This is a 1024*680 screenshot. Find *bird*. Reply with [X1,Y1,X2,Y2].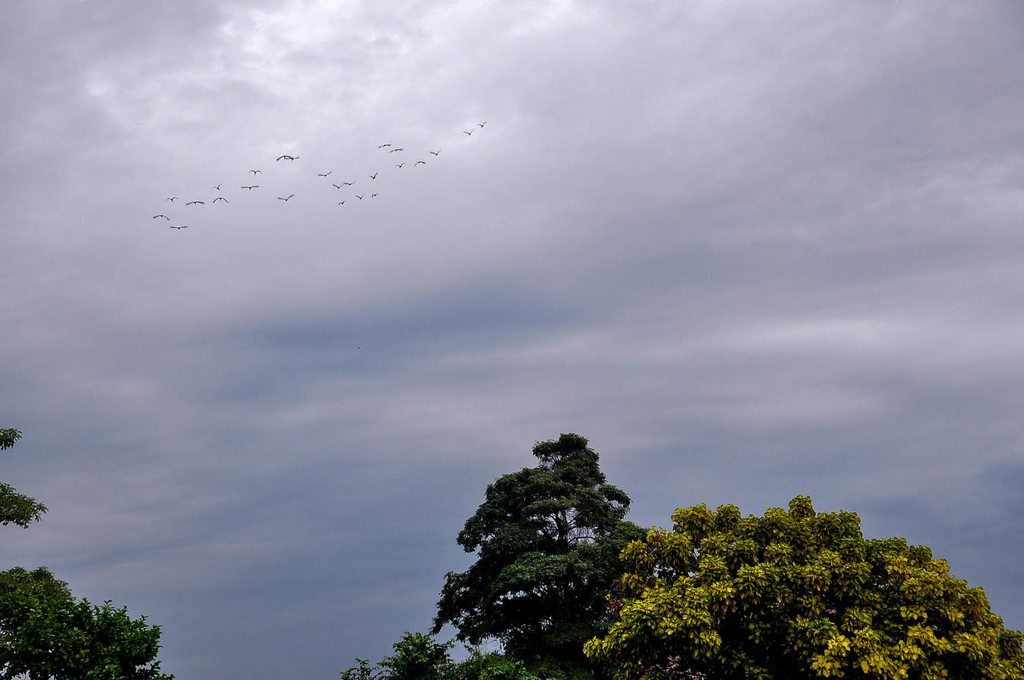
[167,225,191,233].
